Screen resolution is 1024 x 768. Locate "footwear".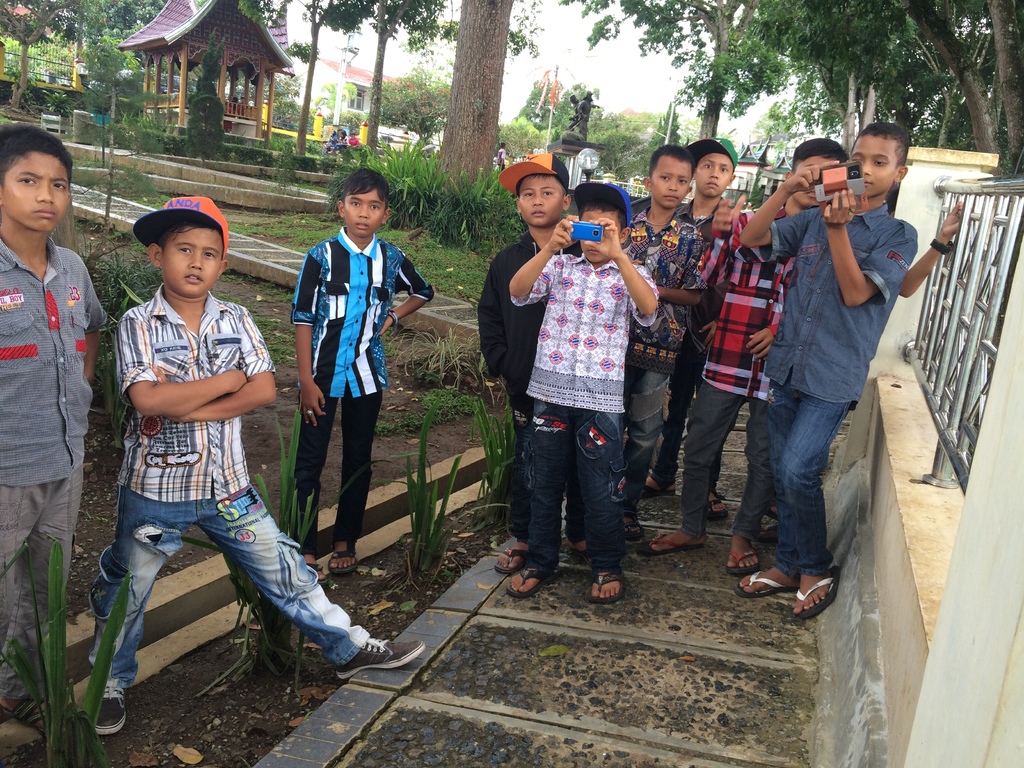
584 565 628 607.
